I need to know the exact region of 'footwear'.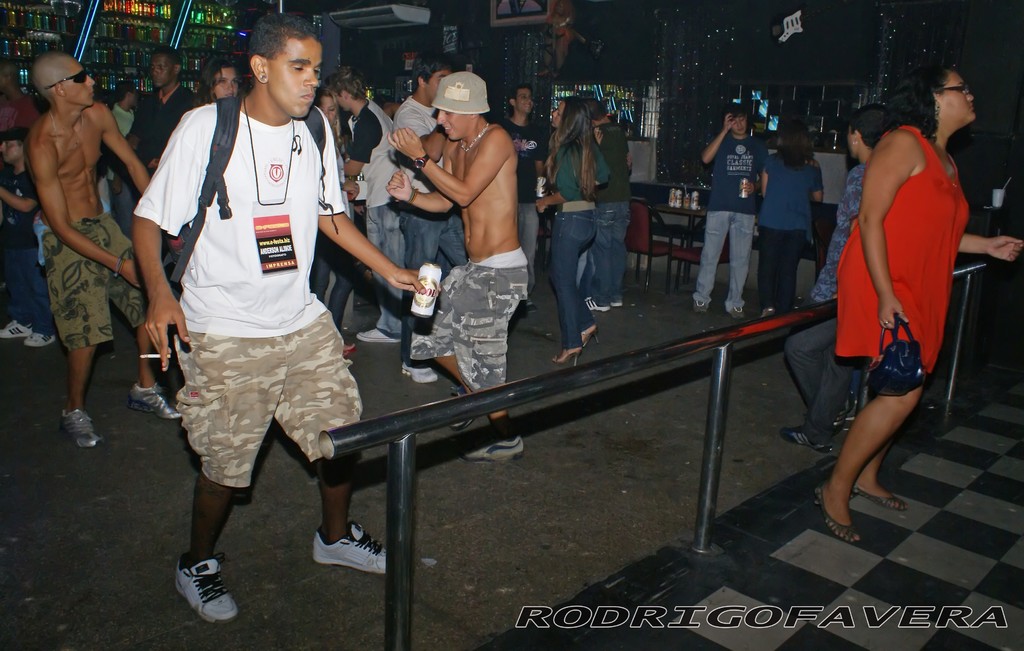
Region: box(781, 413, 829, 451).
